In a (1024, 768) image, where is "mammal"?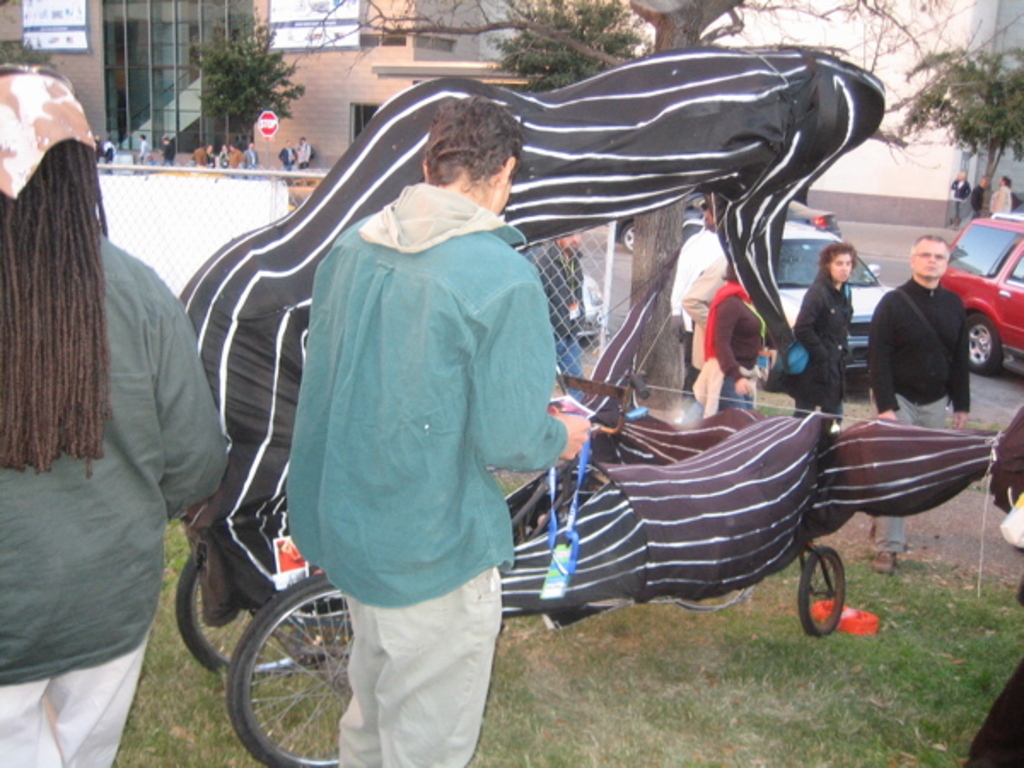
rect(790, 236, 858, 422).
